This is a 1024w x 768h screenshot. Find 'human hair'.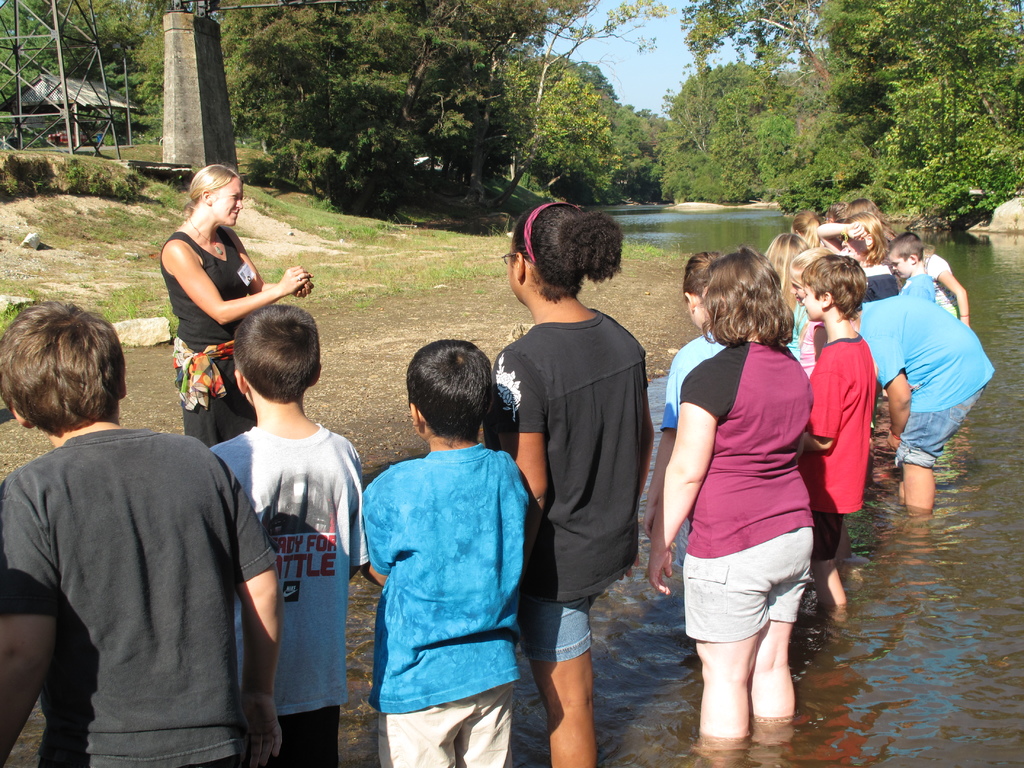
Bounding box: 404, 337, 496, 445.
